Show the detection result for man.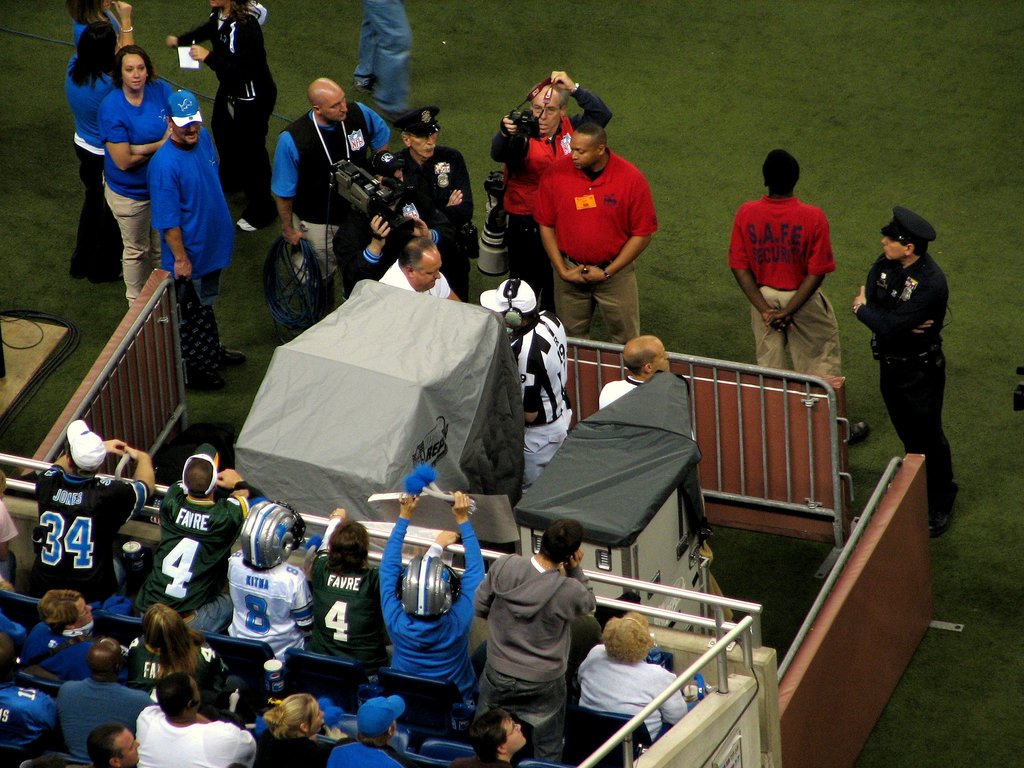
(x1=62, y1=630, x2=150, y2=764).
